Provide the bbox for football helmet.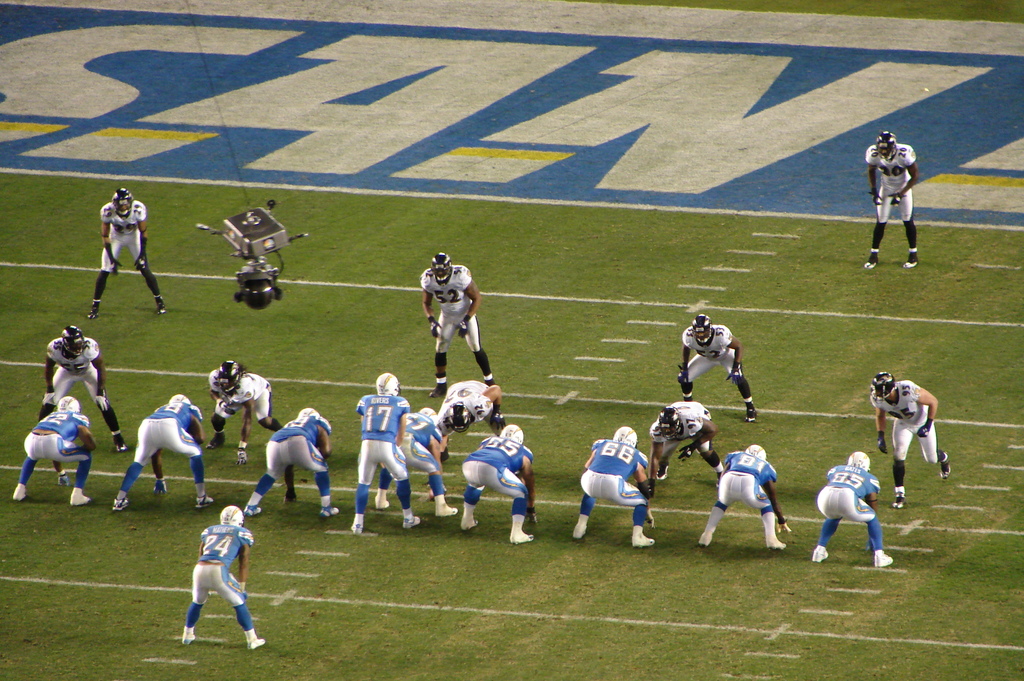
(left=300, top=406, right=323, bottom=416).
